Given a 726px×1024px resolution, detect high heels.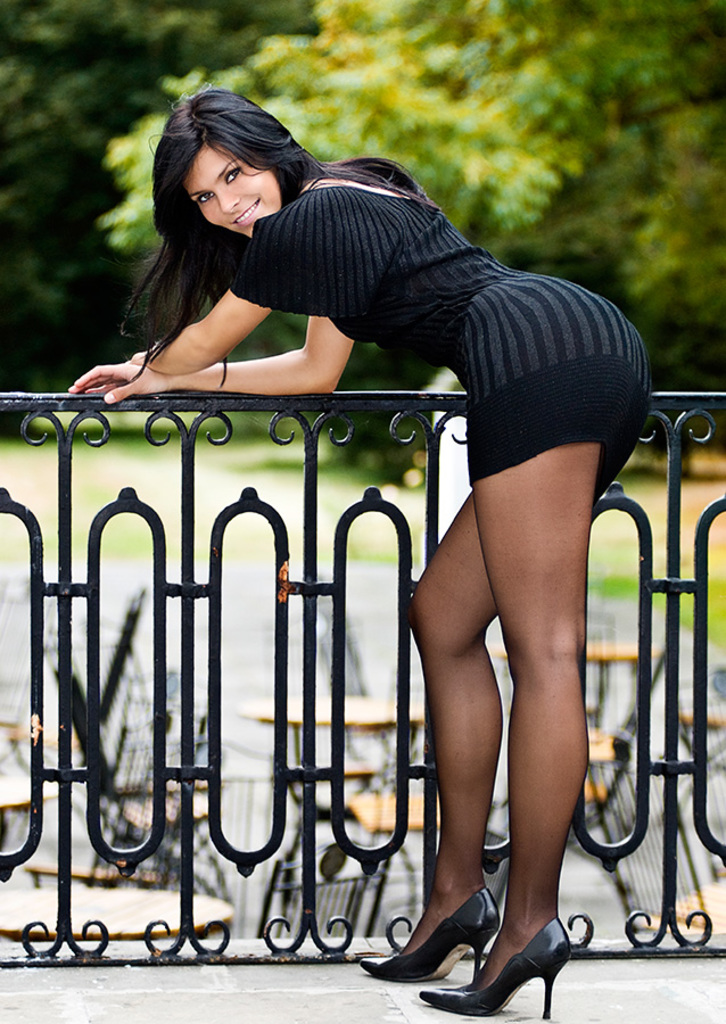
[415,910,580,1019].
